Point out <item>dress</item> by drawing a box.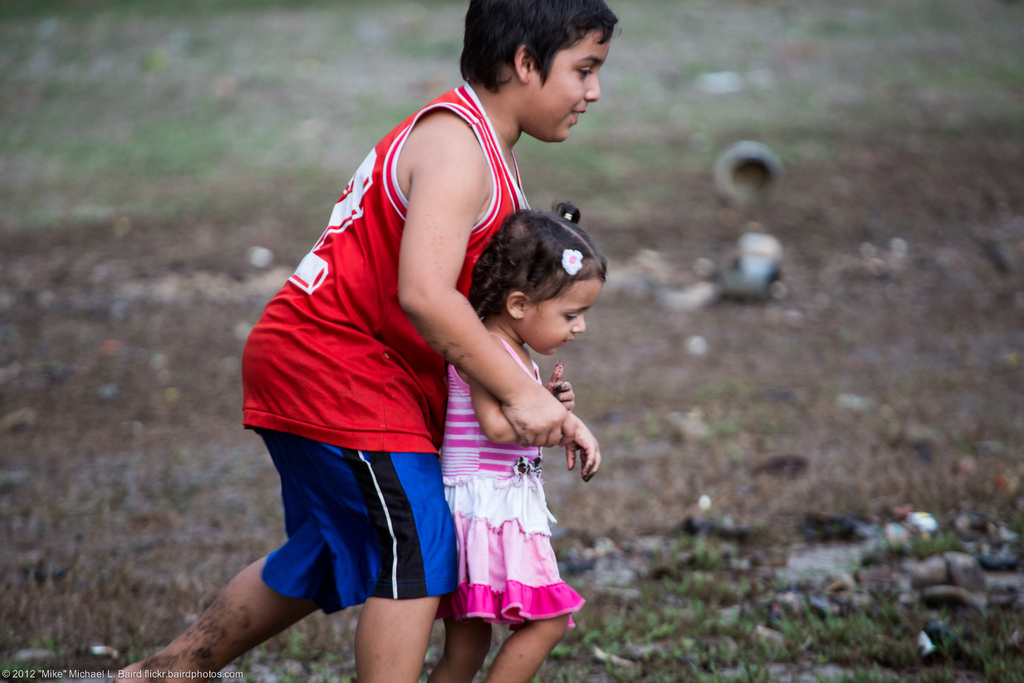
(438, 332, 588, 630).
